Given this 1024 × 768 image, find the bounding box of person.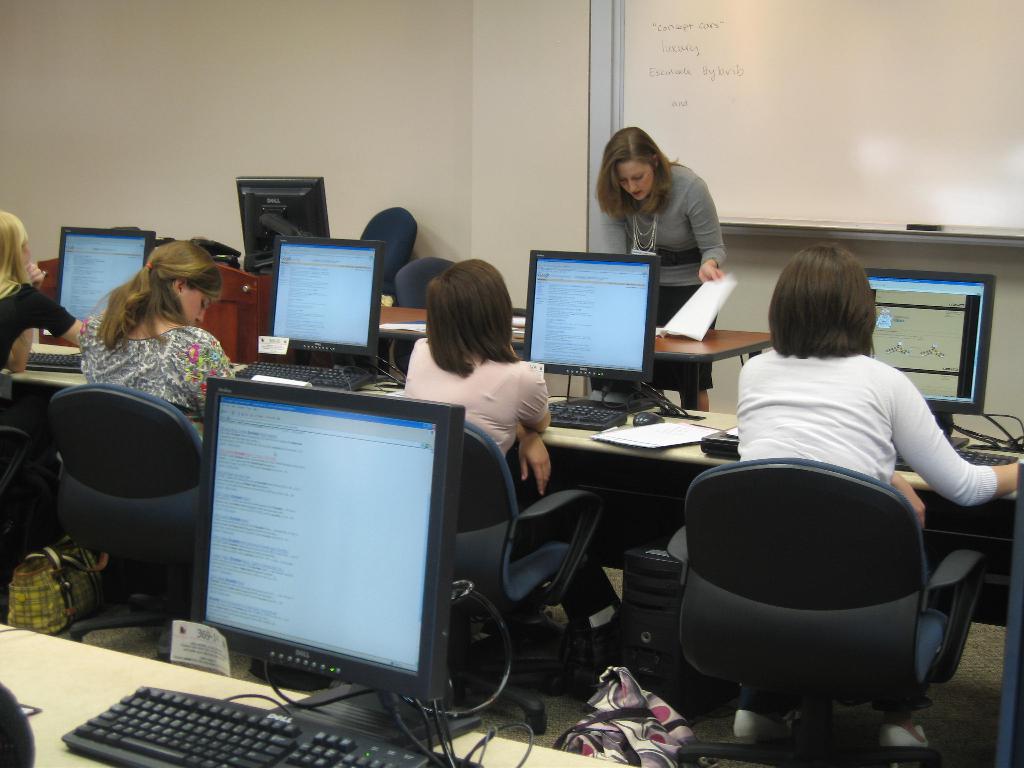
737 241 1023 538.
